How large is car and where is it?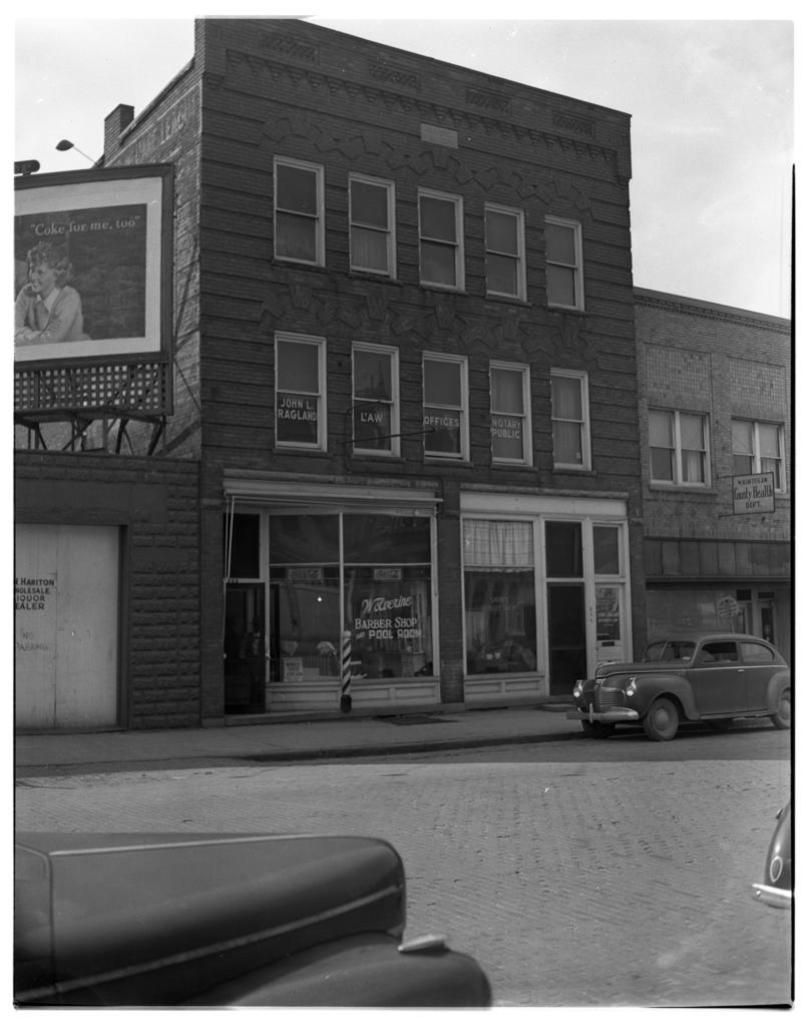
Bounding box: left=742, top=803, right=790, bottom=915.
